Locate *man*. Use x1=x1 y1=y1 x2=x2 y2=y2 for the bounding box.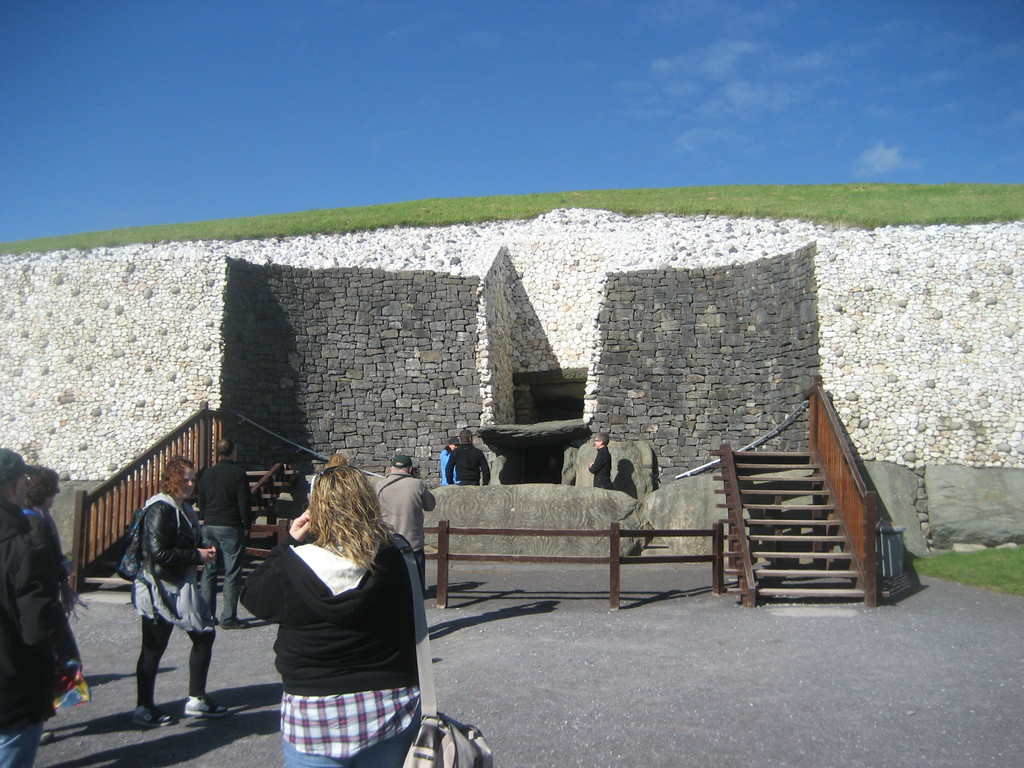
x1=586 y1=436 x2=611 y2=490.
